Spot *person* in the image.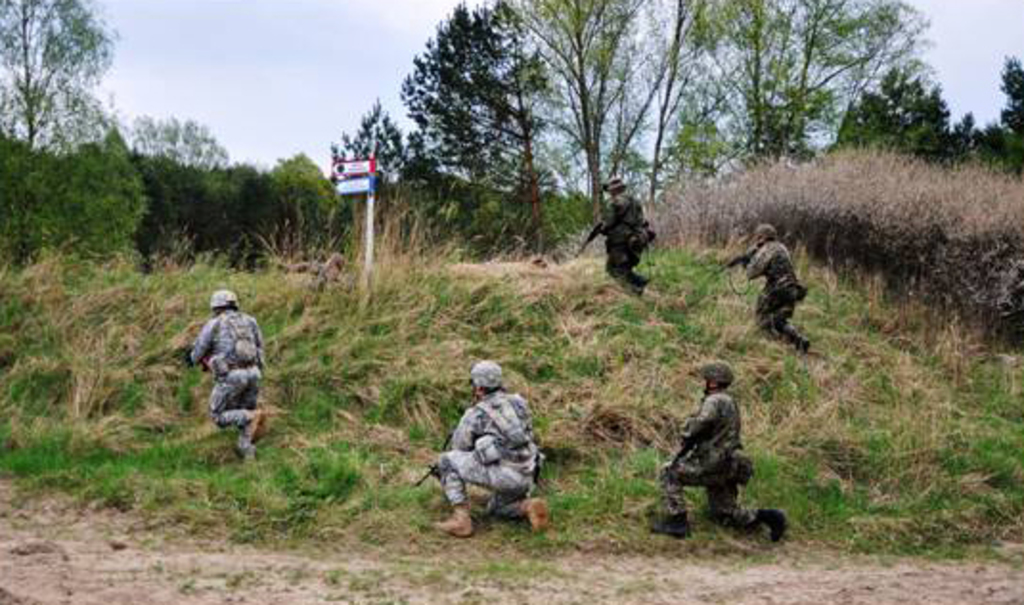
*person* found at bbox=(578, 168, 653, 289).
